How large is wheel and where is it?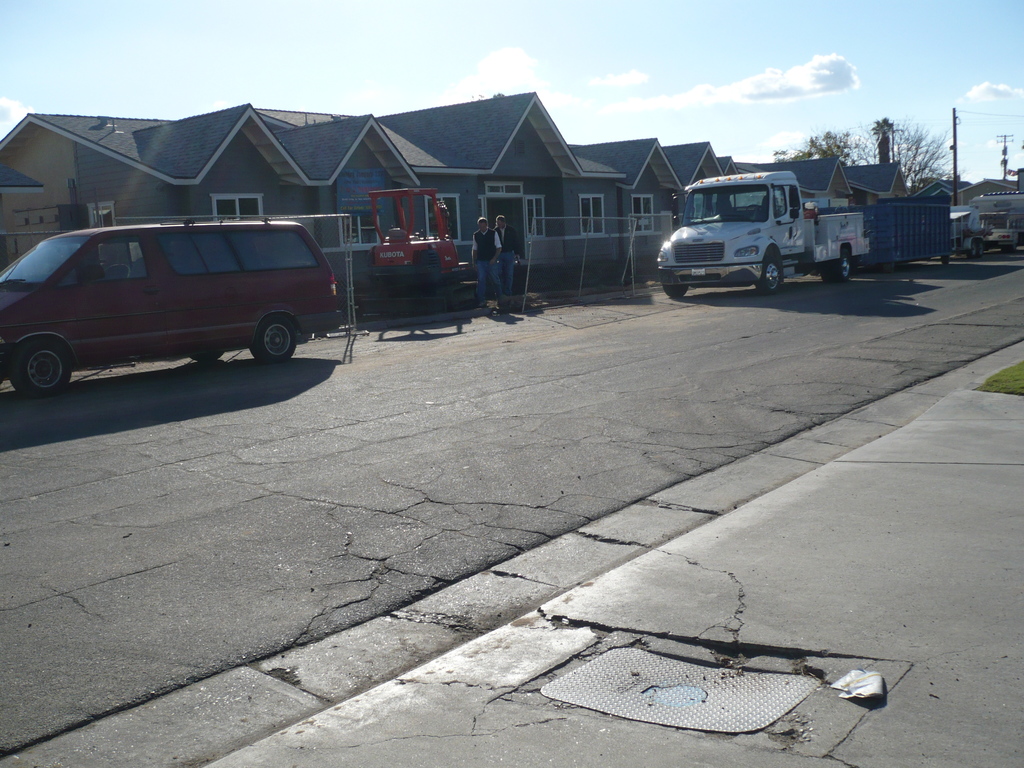
Bounding box: {"left": 6, "top": 318, "right": 72, "bottom": 403}.
